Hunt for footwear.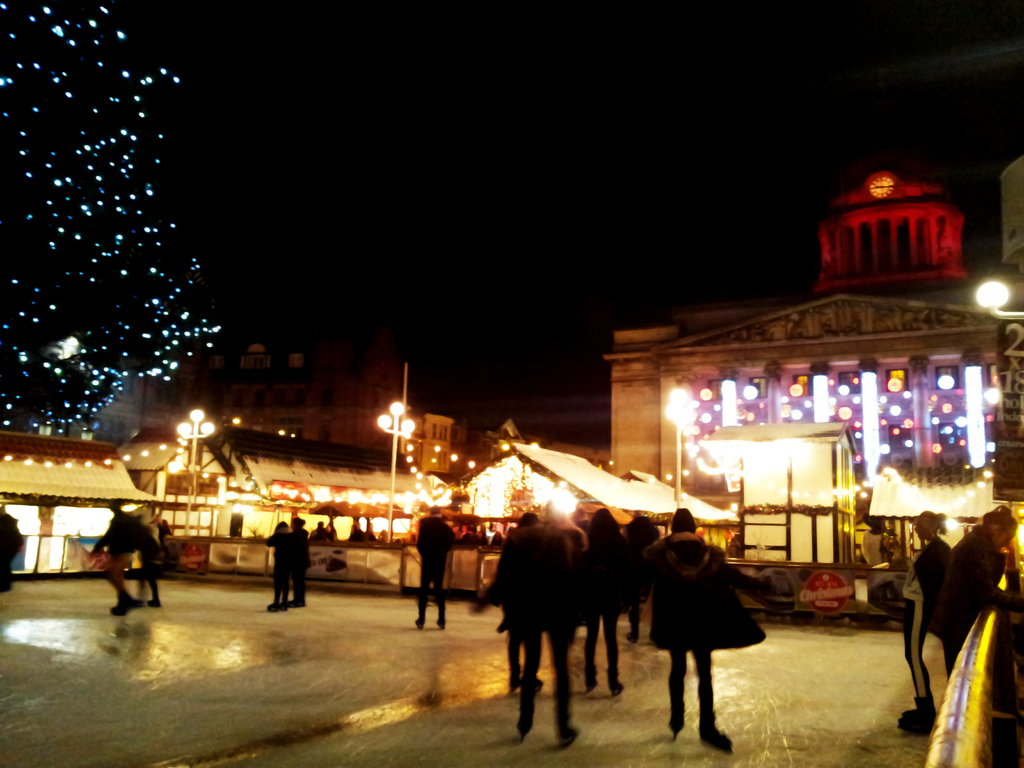
Hunted down at <bbox>113, 596, 130, 611</bbox>.
